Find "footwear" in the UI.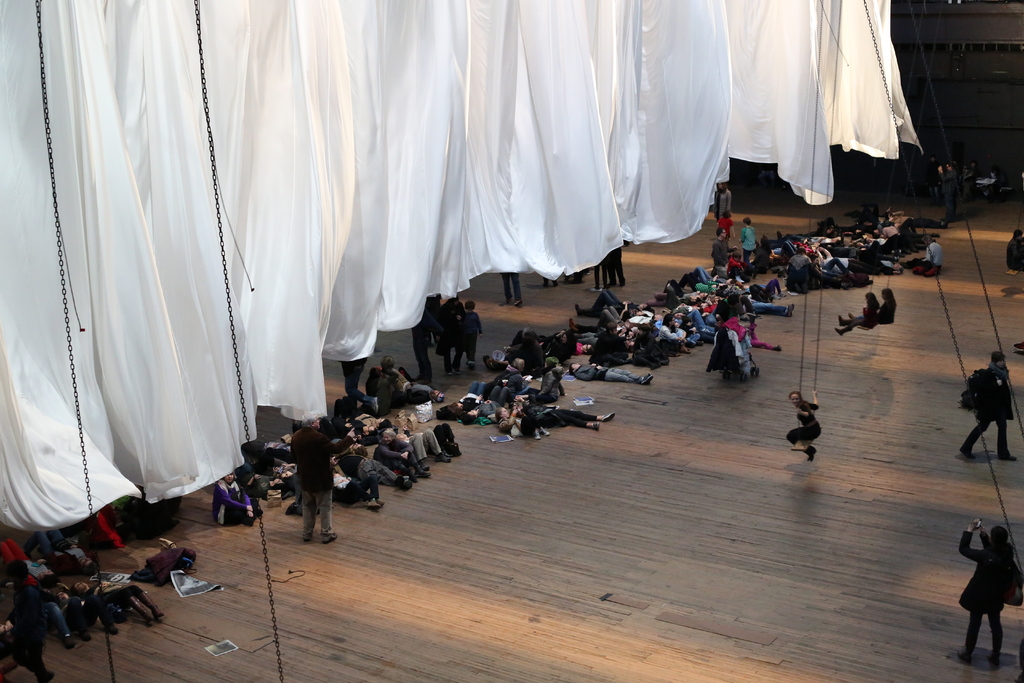
UI element at bbox(59, 634, 73, 647).
